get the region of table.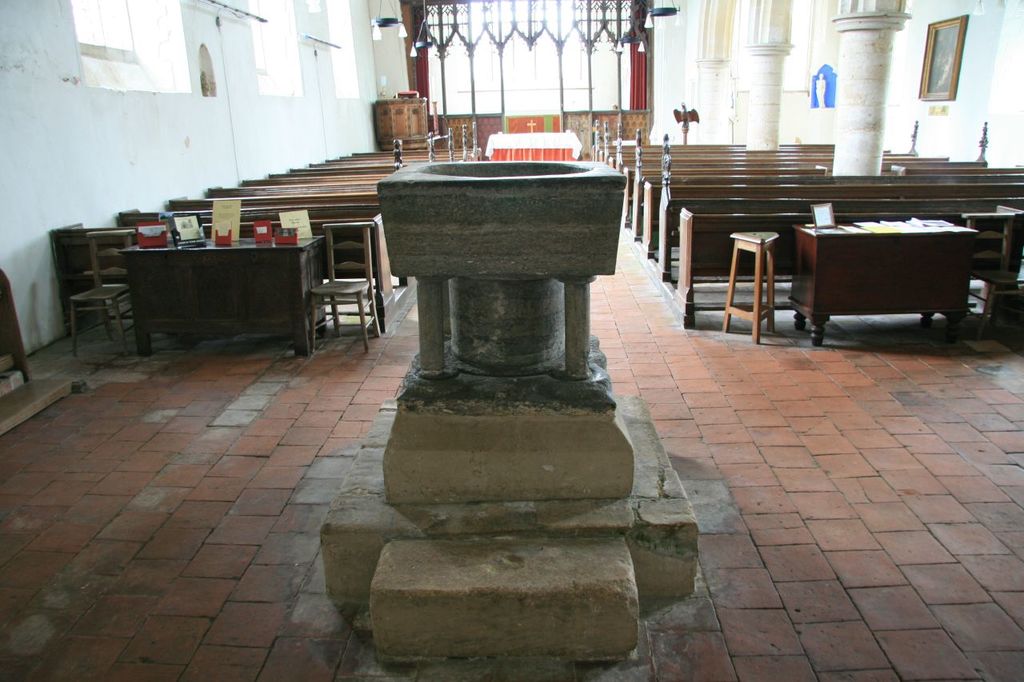
{"x1": 86, "y1": 225, "x2": 320, "y2": 361}.
